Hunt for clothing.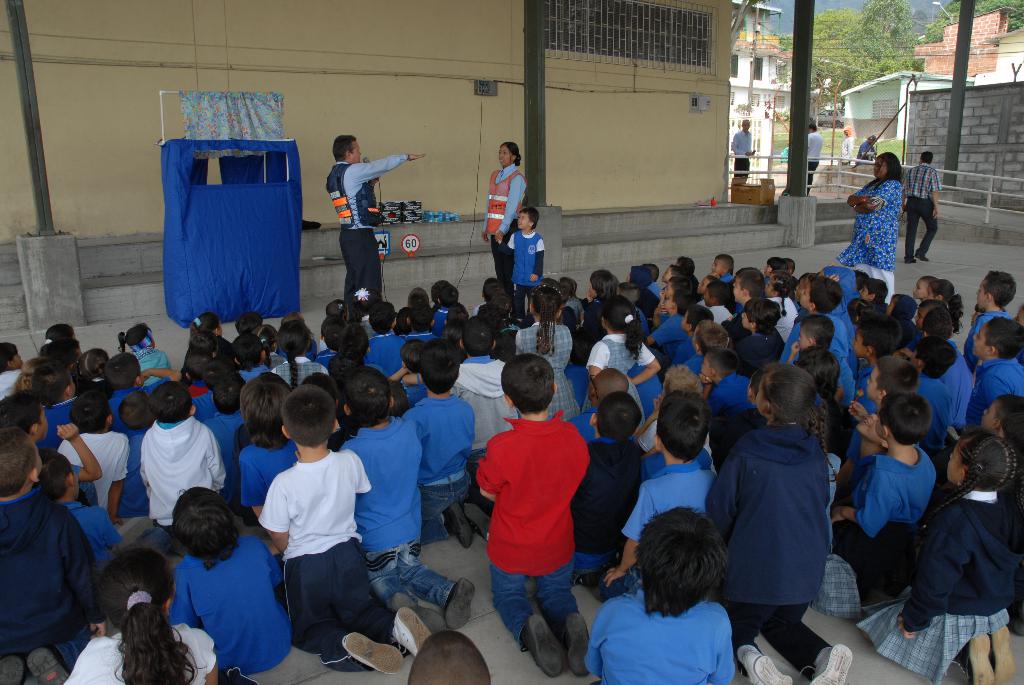
Hunted down at [971, 355, 1023, 435].
